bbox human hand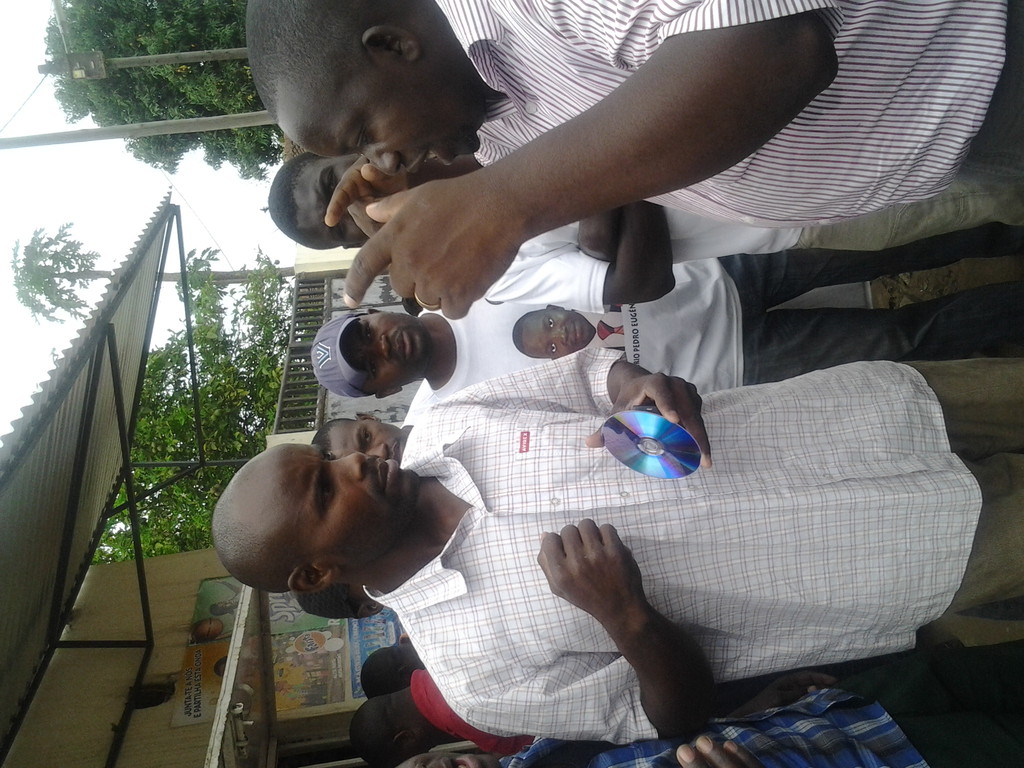
rect(339, 176, 514, 321)
